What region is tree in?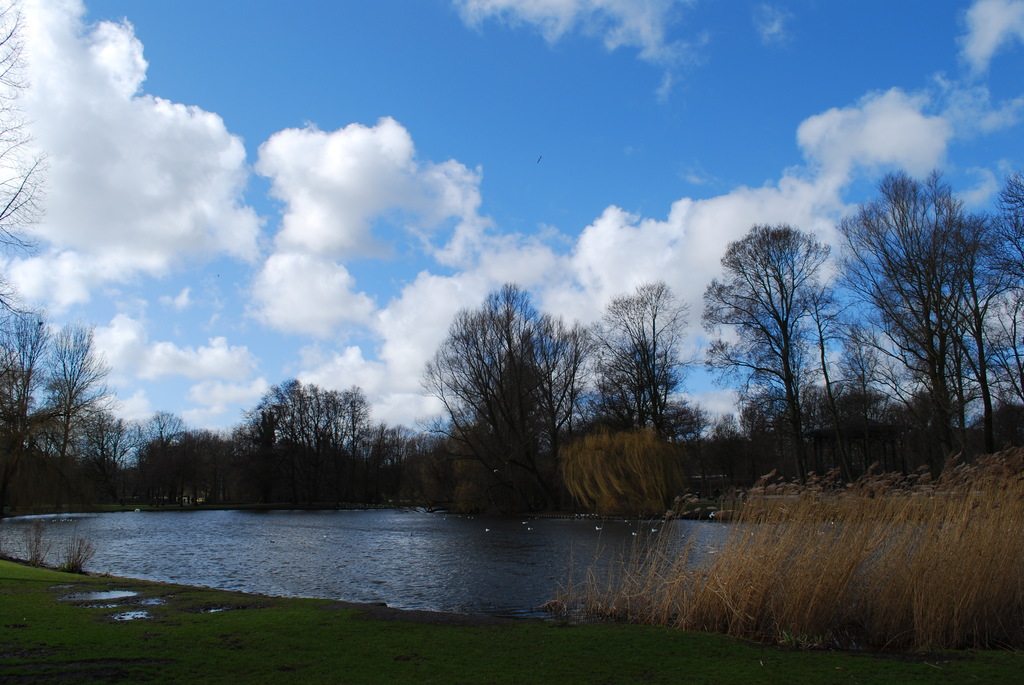
rect(586, 273, 700, 443).
